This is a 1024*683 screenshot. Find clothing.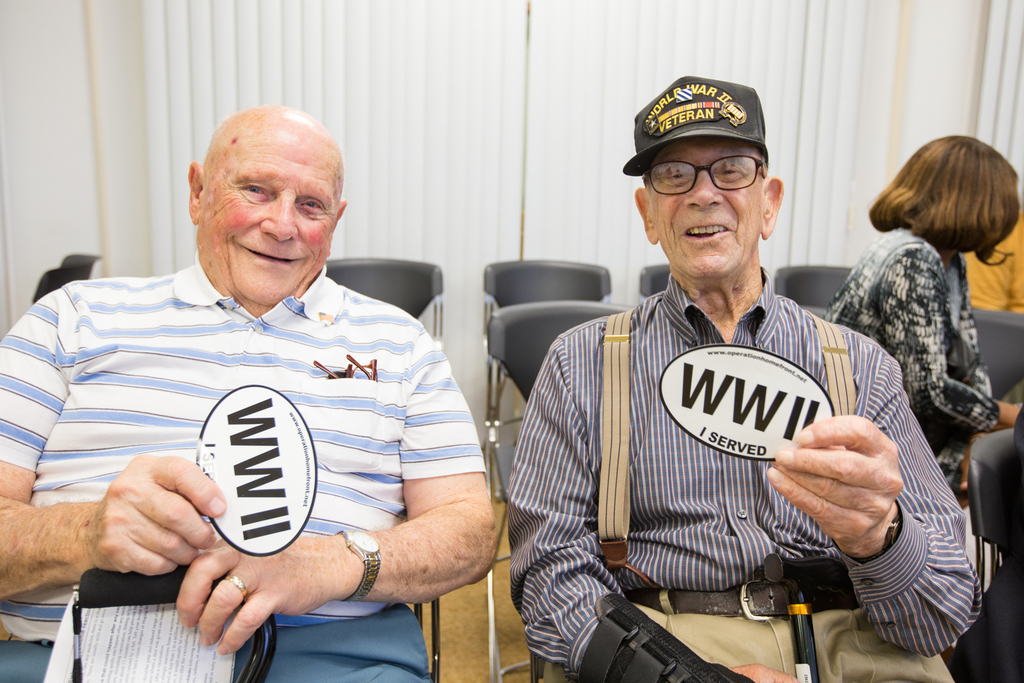
Bounding box: detection(506, 263, 973, 682).
